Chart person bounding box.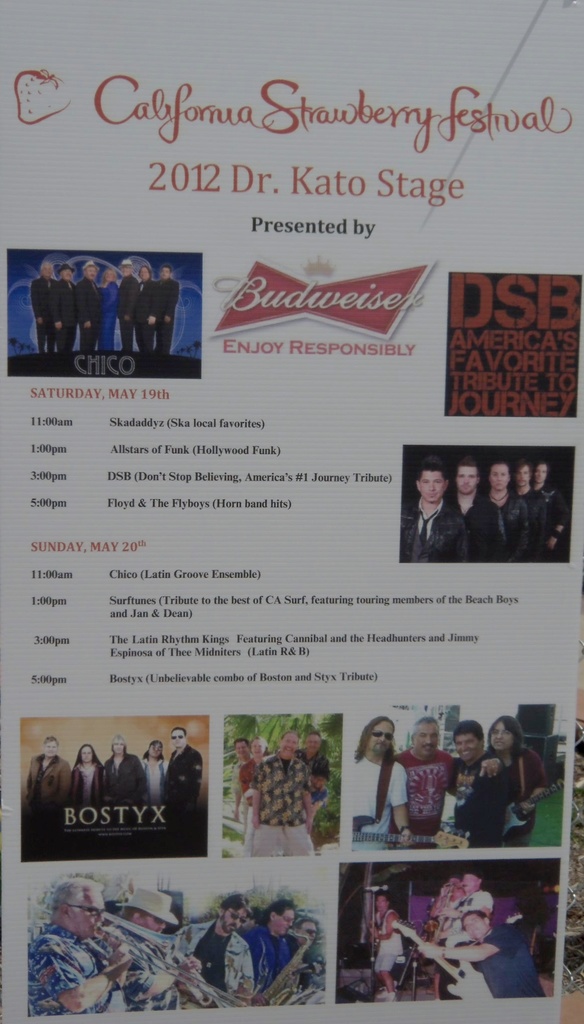
Charted: <bbox>418, 907, 544, 998</bbox>.
